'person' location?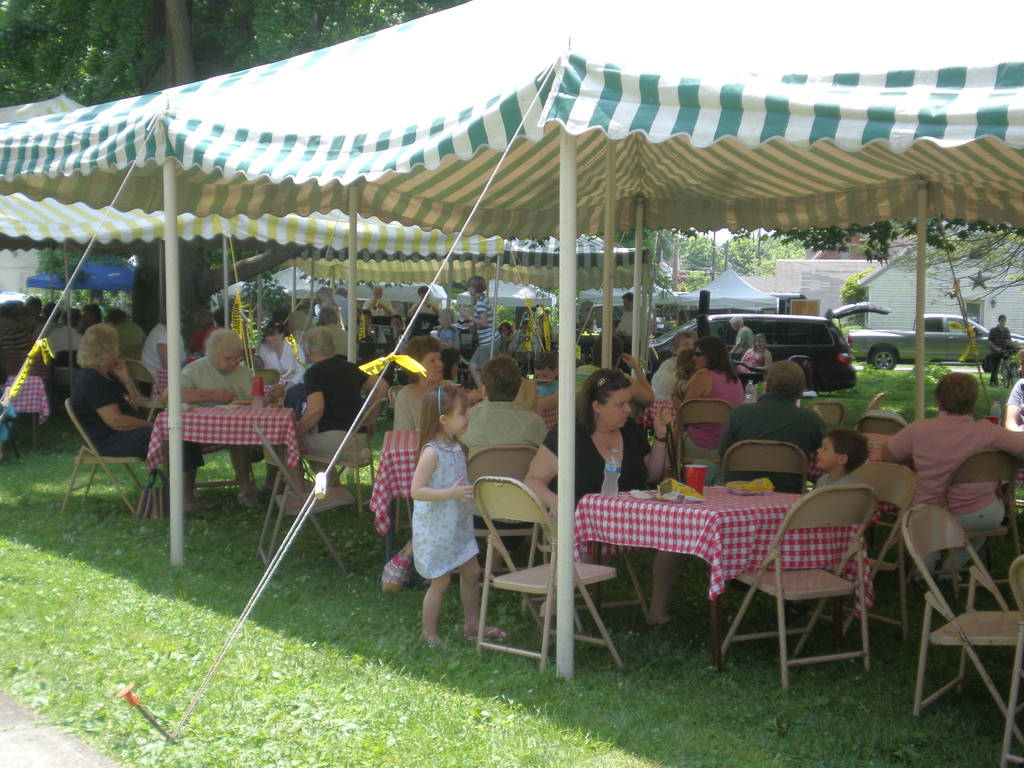
163, 328, 281, 503
